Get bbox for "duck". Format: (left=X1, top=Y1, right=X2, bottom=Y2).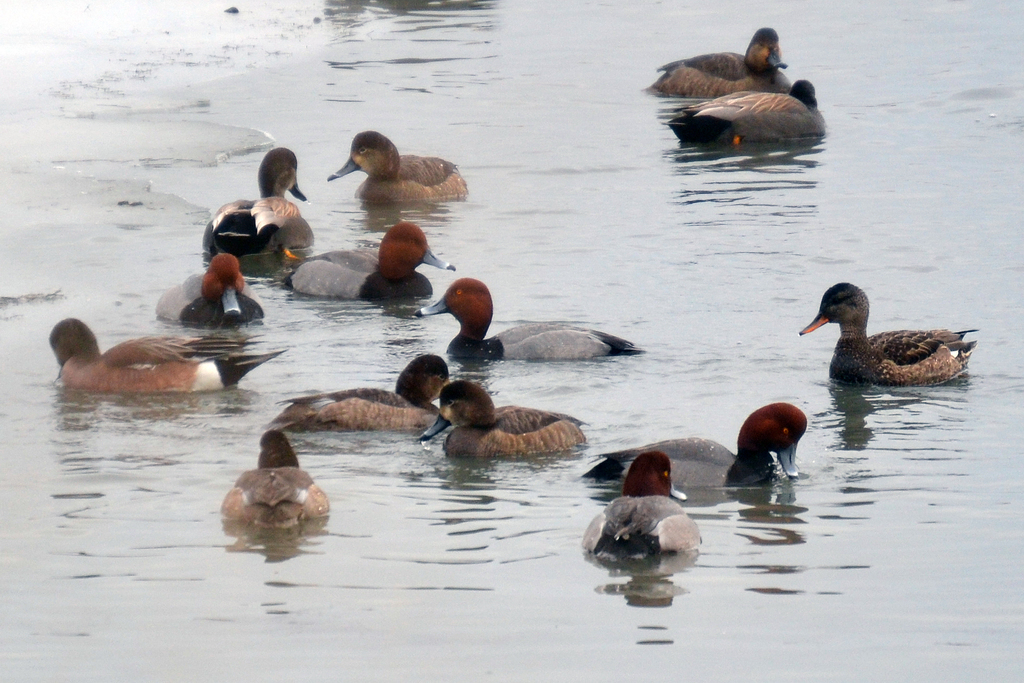
(left=263, top=355, right=470, bottom=434).
